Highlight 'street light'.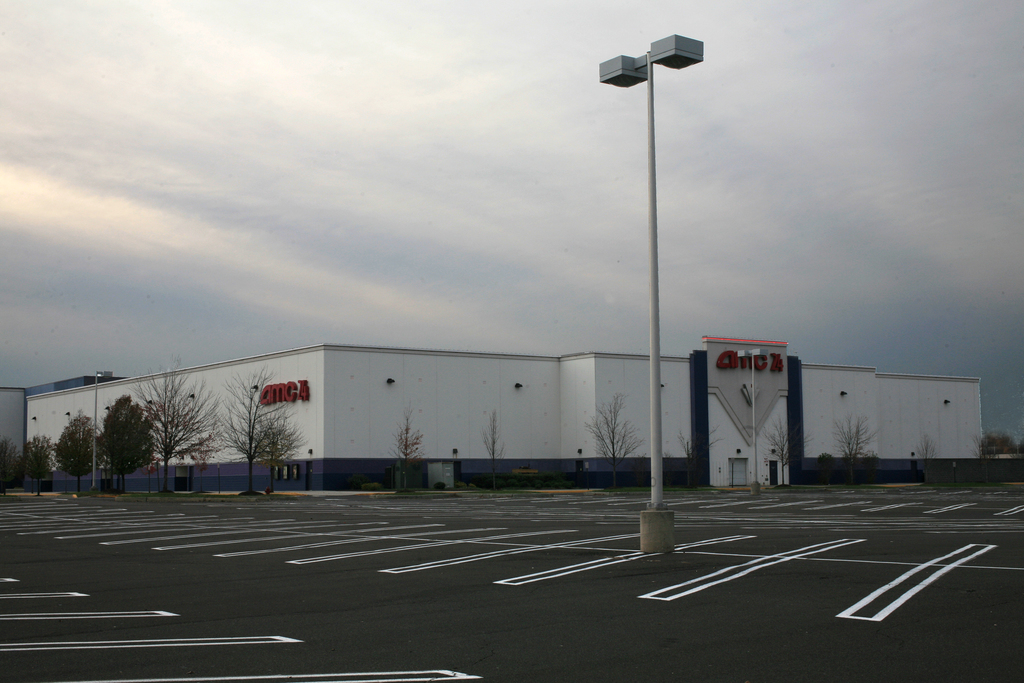
Highlighted region: {"x1": 572, "y1": 0, "x2": 723, "y2": 518}.
